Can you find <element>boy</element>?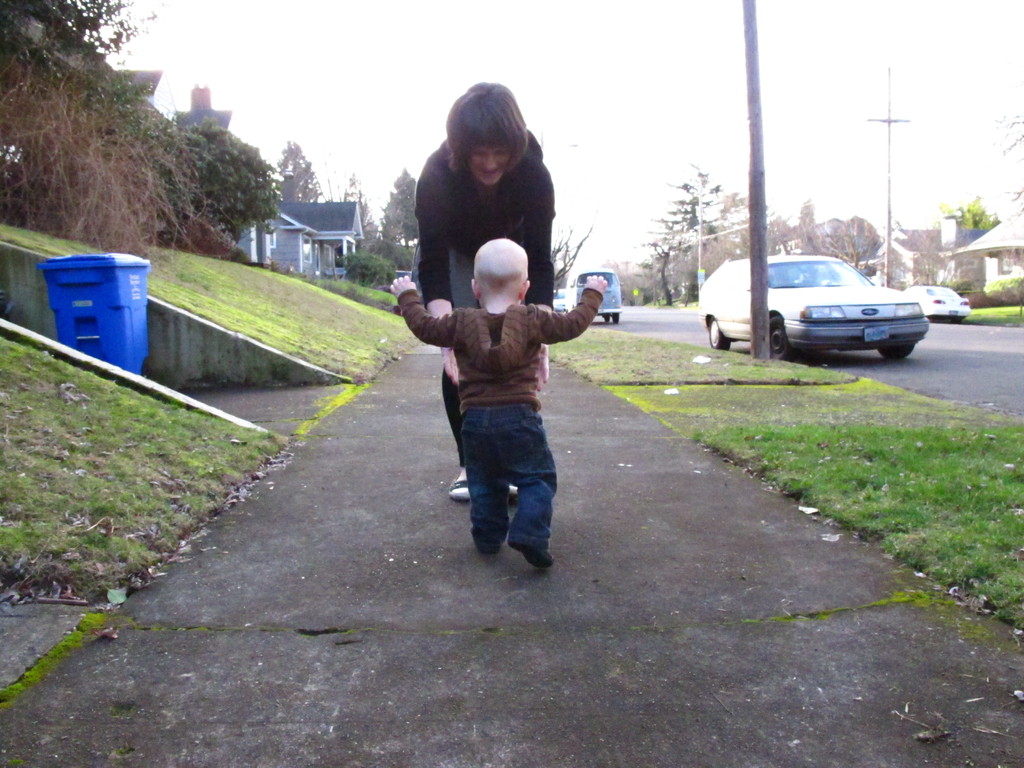
Yes, bounding box: bbox=[390, 237, 607, 569].
